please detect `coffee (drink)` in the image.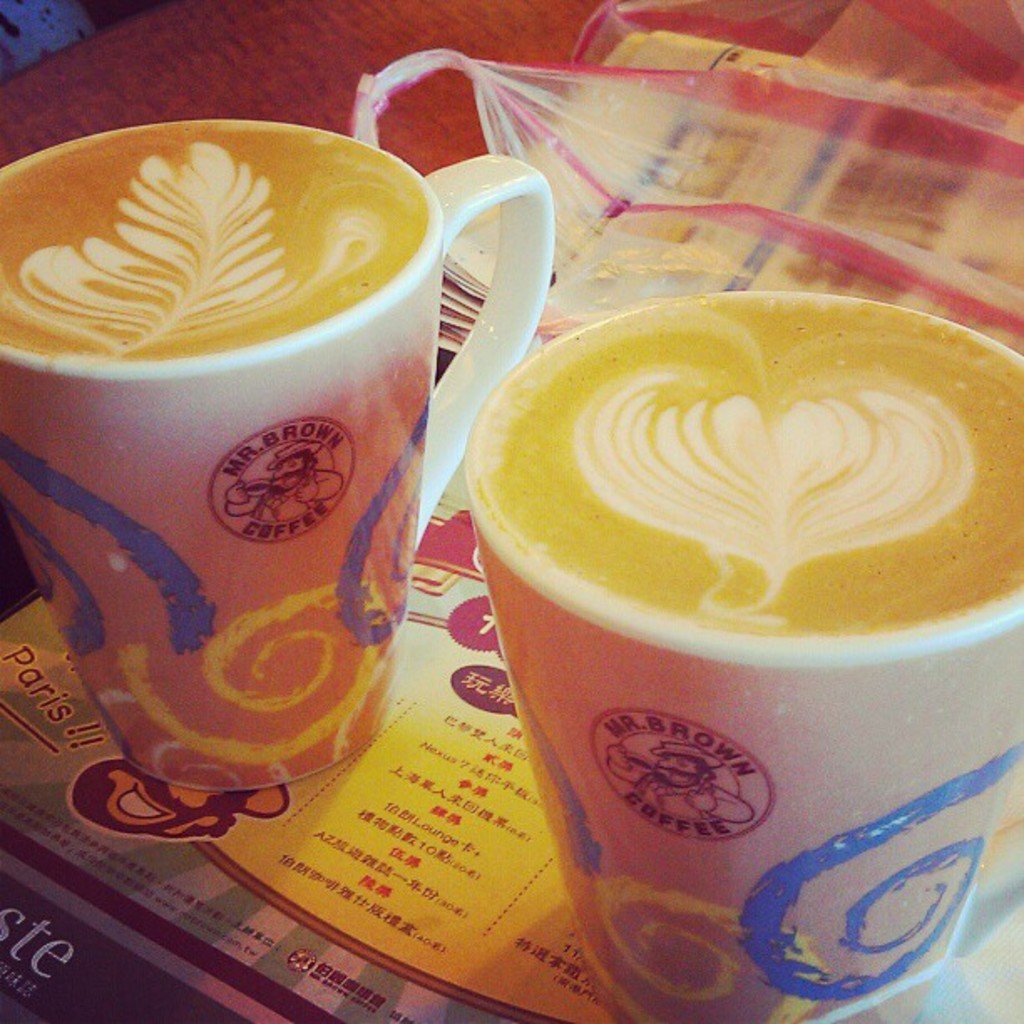
{"left": 435, "top": 279, "right": 1023, "bottom": 1023}.
